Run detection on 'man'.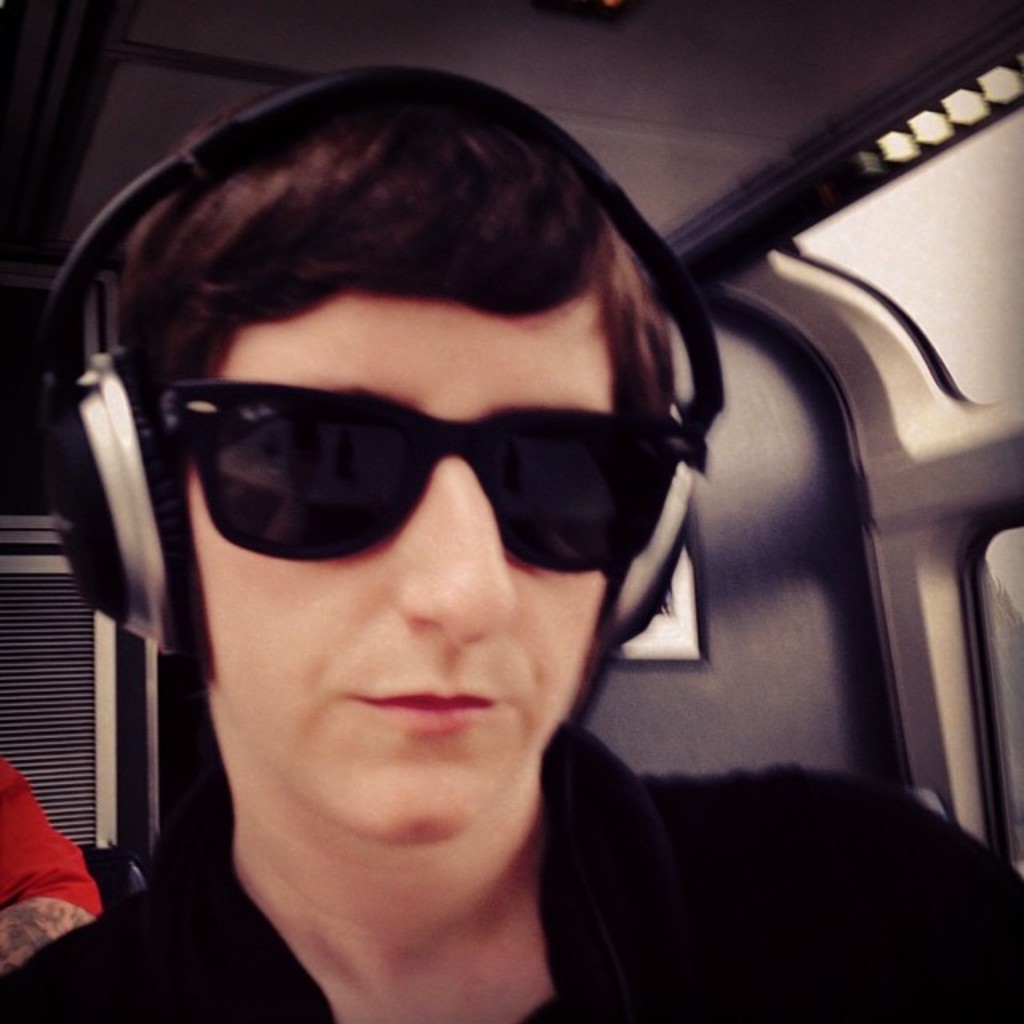
Result: (left=0, top=53, right=1022, bottom=1022).
